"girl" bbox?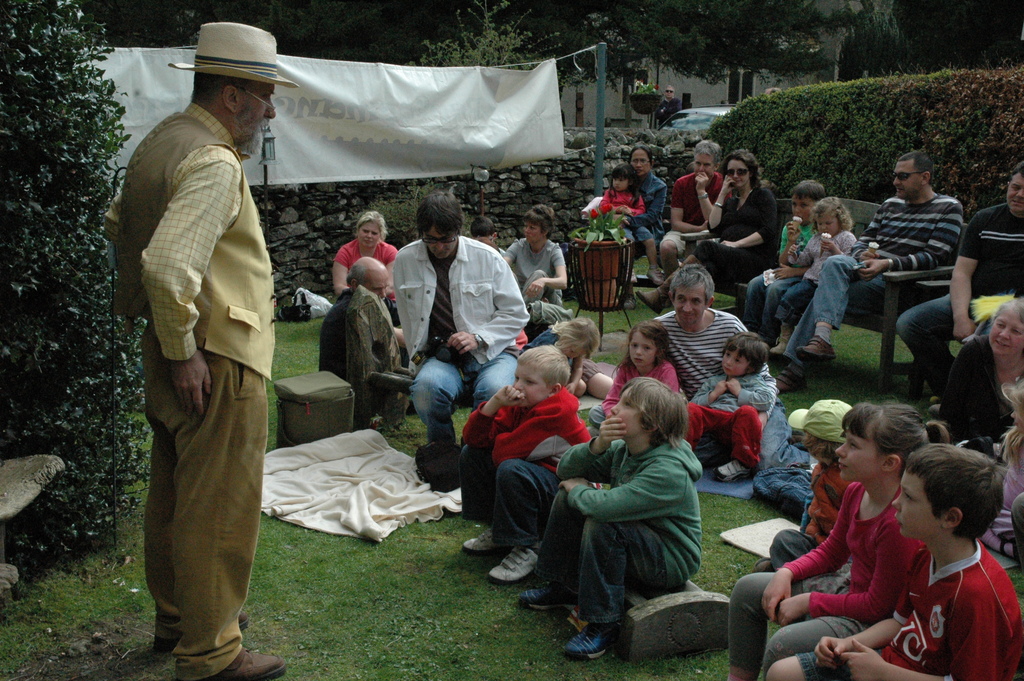
box(524, 316, 614, 398)
